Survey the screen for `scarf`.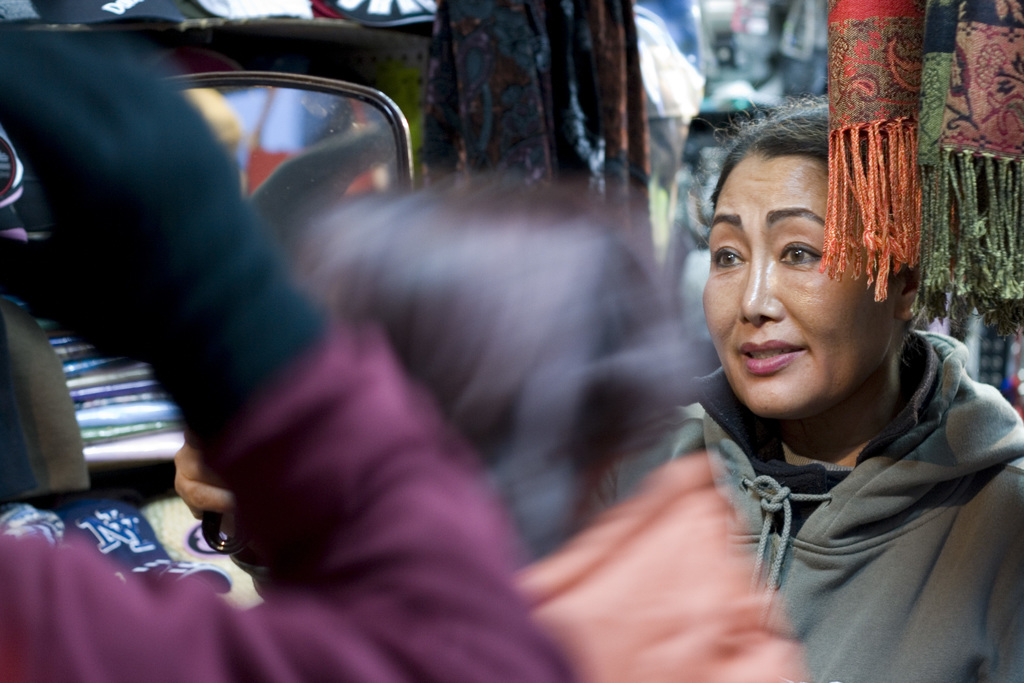
Survey found: locate(818, 0, 931, 306).
